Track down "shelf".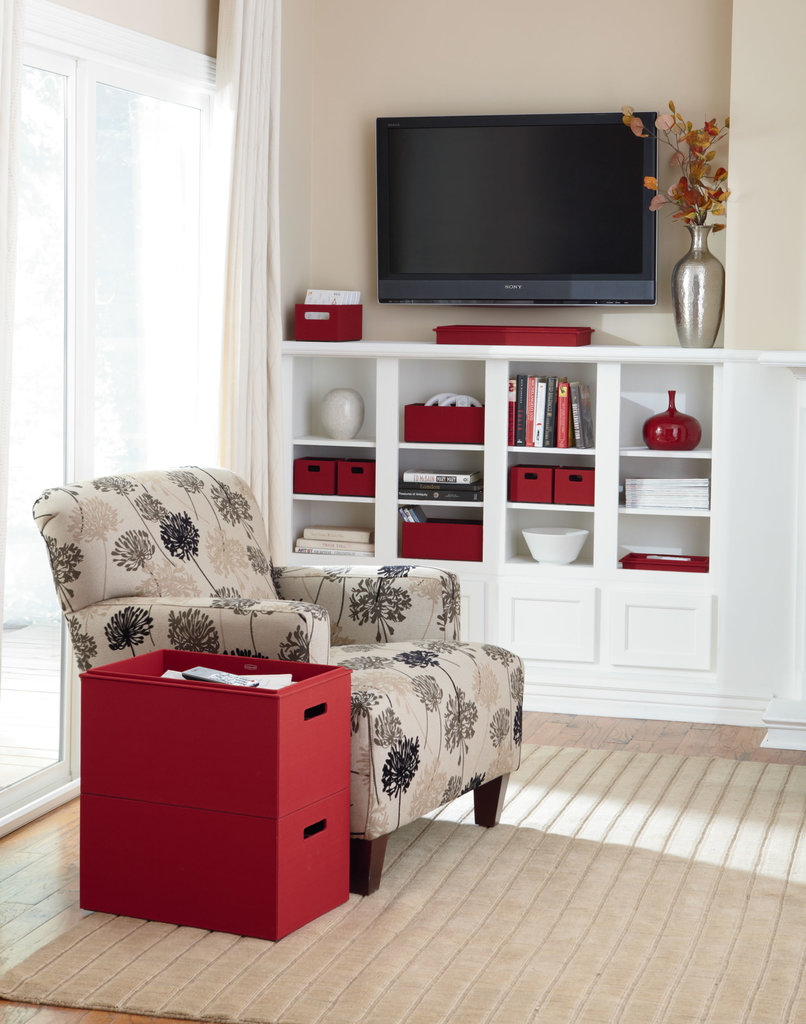
Tracked to [x1=620, y1=465, x2=709, y2=514].
